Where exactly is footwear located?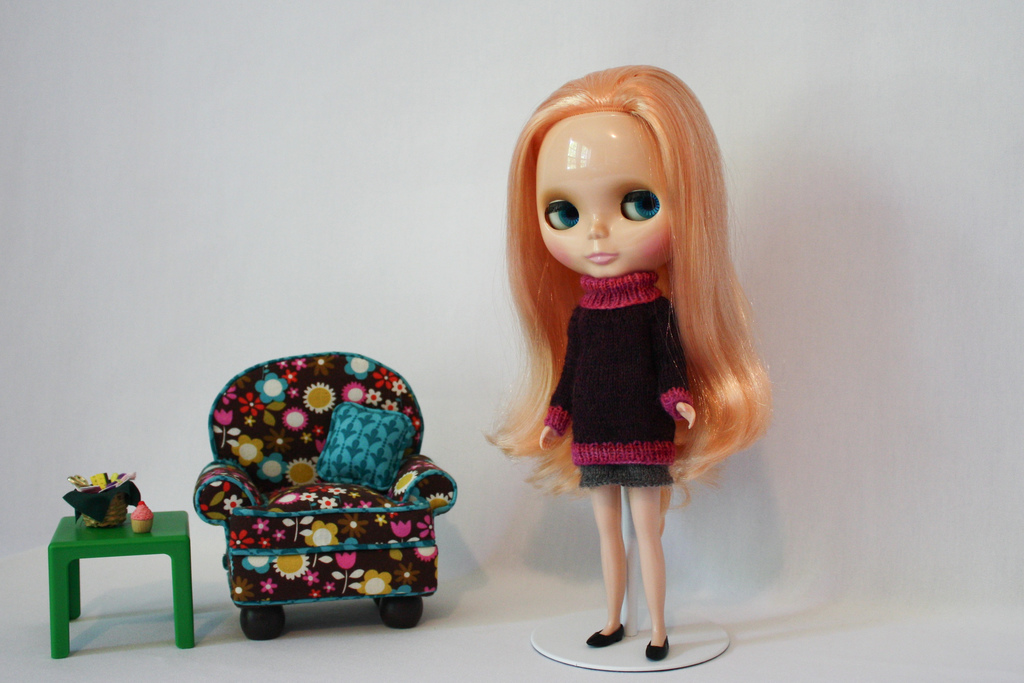
Its bounding box is [x1=584, y1=616, x2=625, y2=646].
